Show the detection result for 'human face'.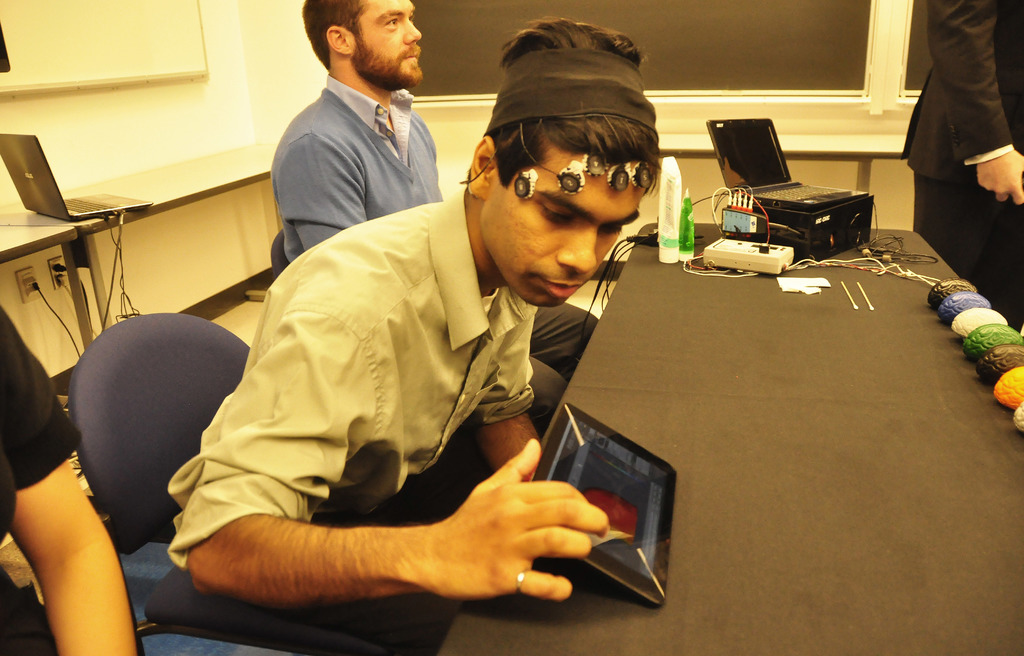
(483, 153, 641, 304).
